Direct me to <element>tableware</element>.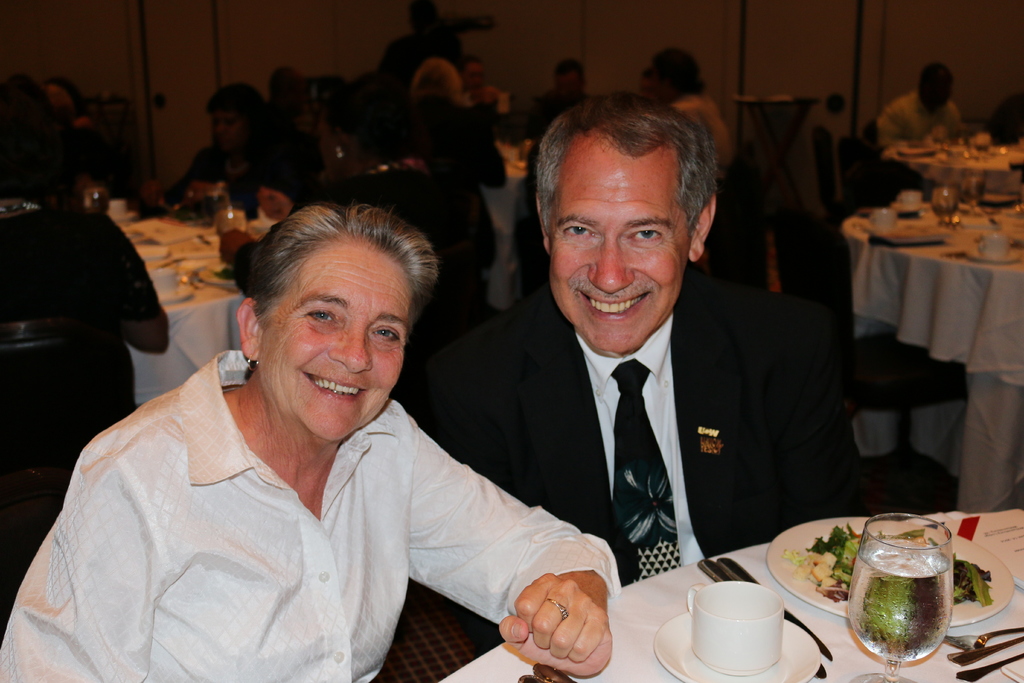
Direction: rect(845, 515, 957, 682).
